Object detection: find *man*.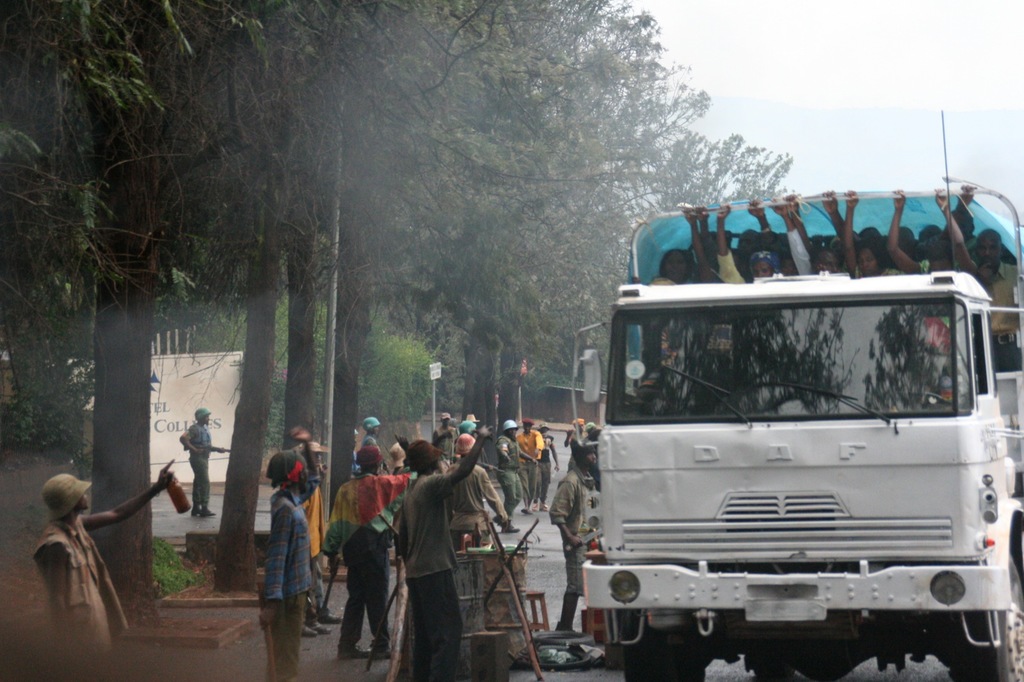
{"left": 438, "top": 433, "right": 511, "bottom": 547}.
